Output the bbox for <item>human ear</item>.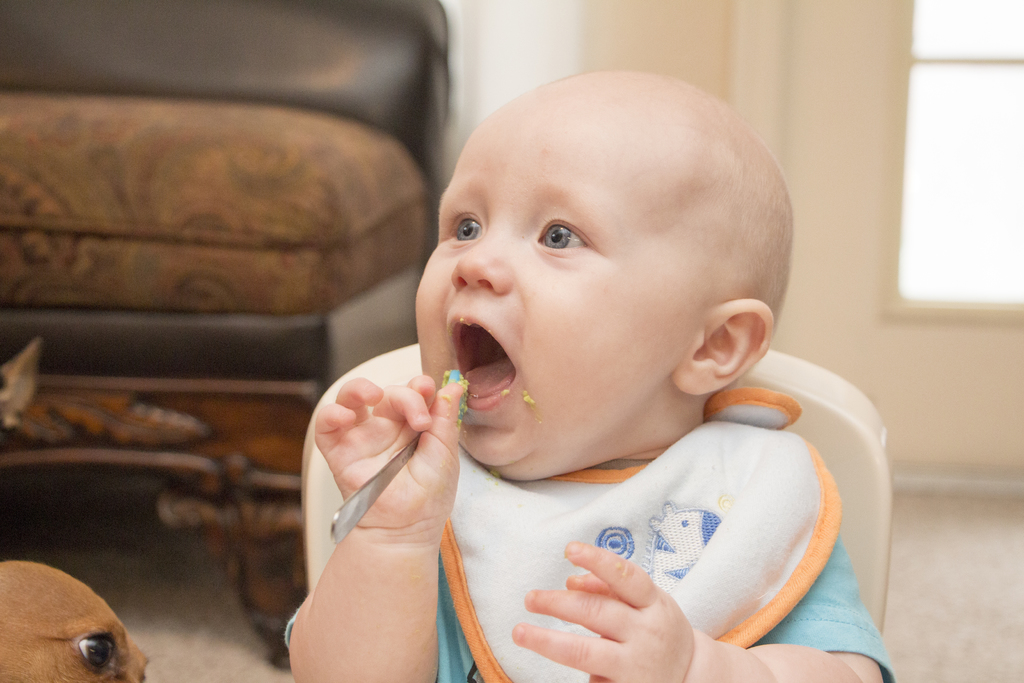
669,297,772,397.
